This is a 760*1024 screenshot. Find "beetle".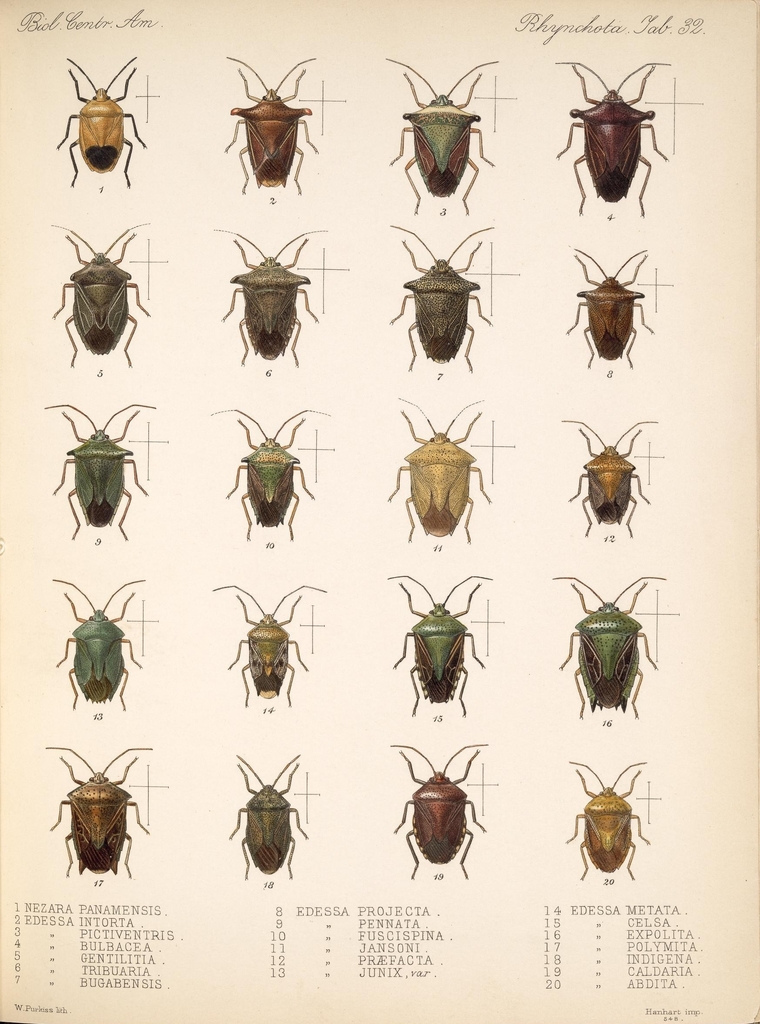
Bounding box: {"x1": 395, "y1": 575, "x2": 495, "y2": 724}.
